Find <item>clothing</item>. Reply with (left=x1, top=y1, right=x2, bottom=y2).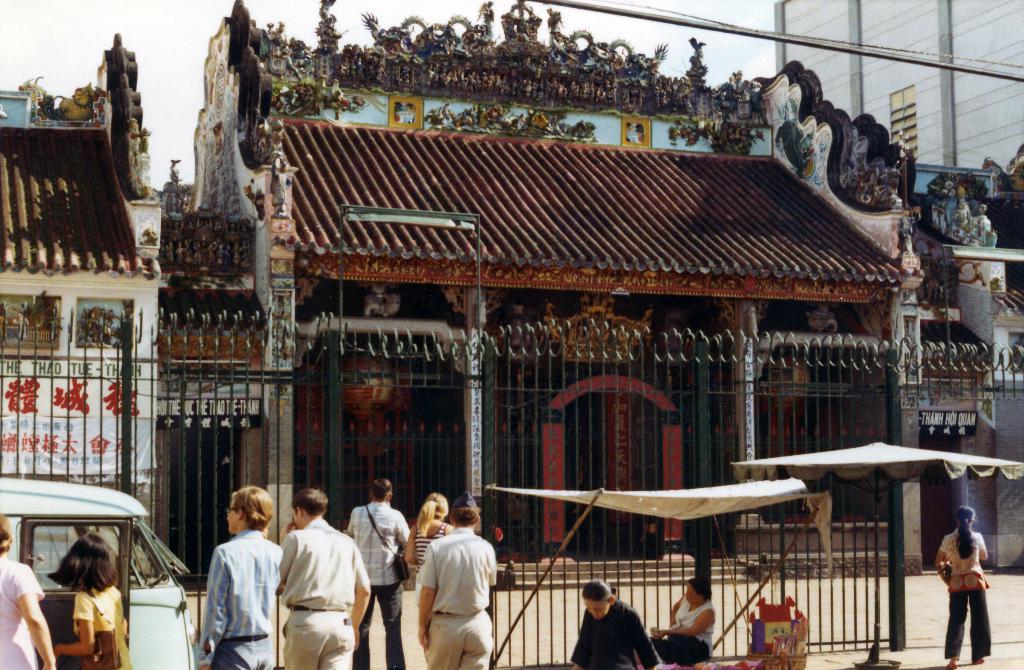
(left=414, top=521, right=449, bottom=569).
